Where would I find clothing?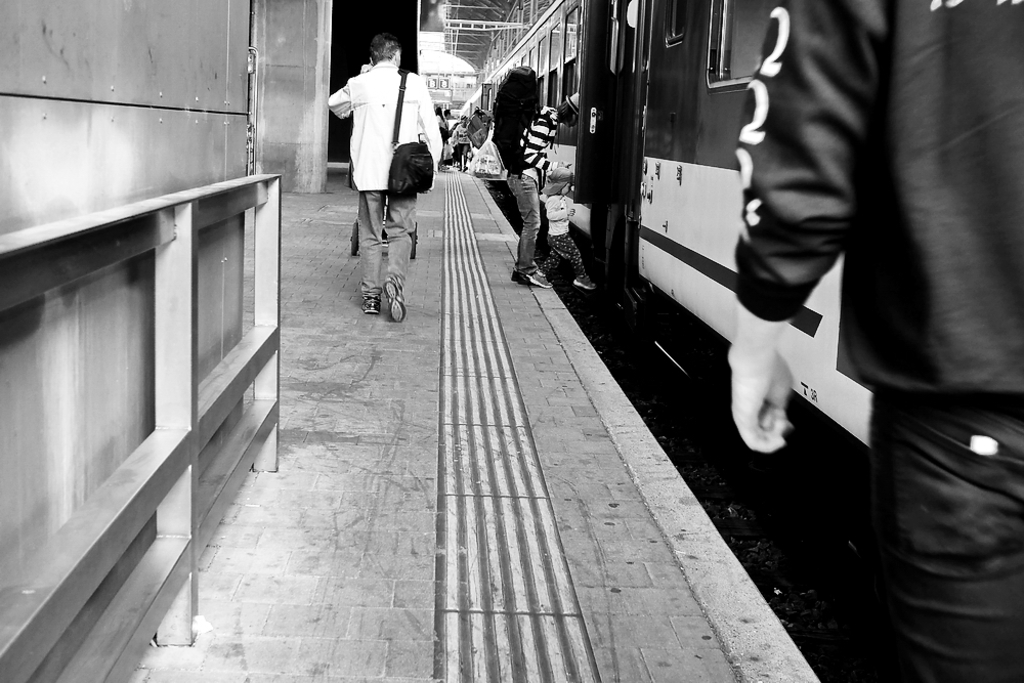
At 786, 0, 1023, 681.
